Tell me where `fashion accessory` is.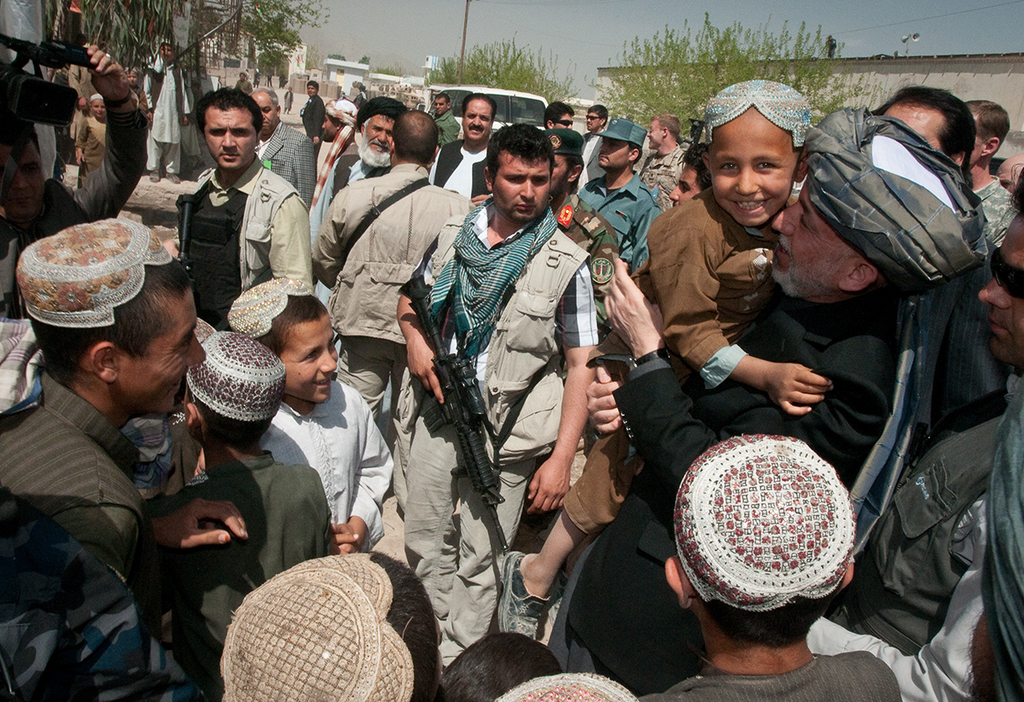
`fashion accessory` is at pyautogui.locateOnScreen(323, 177, 431, 287).
